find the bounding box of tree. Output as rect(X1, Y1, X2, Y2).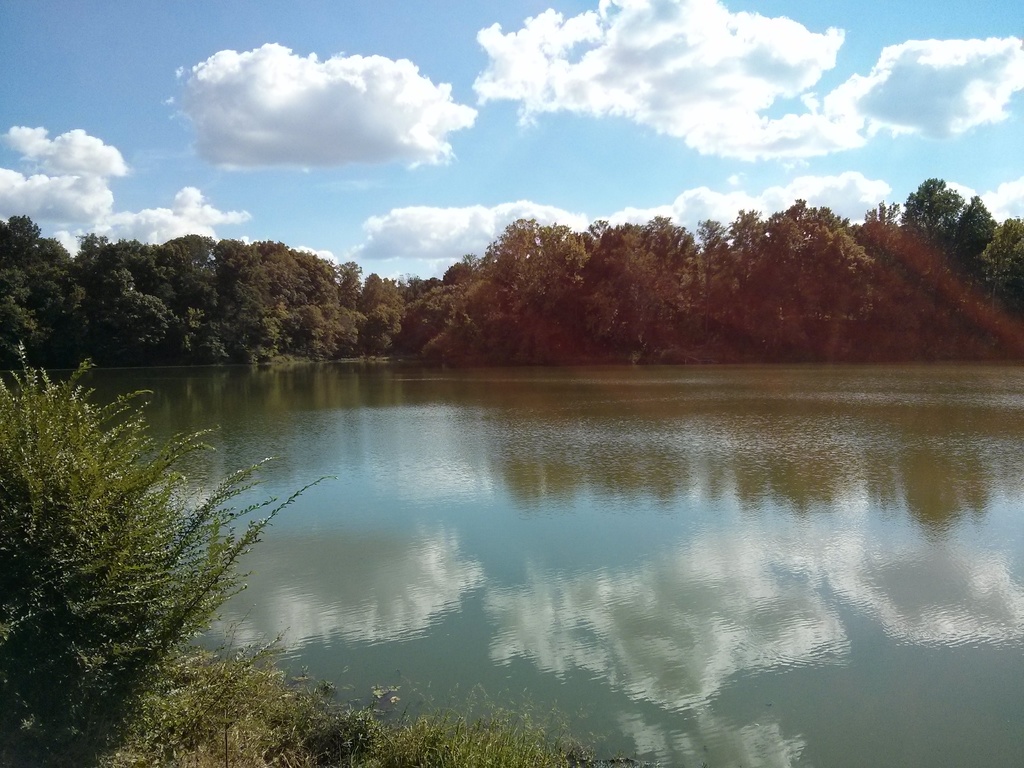
rect(0, 348, 605, 767).
